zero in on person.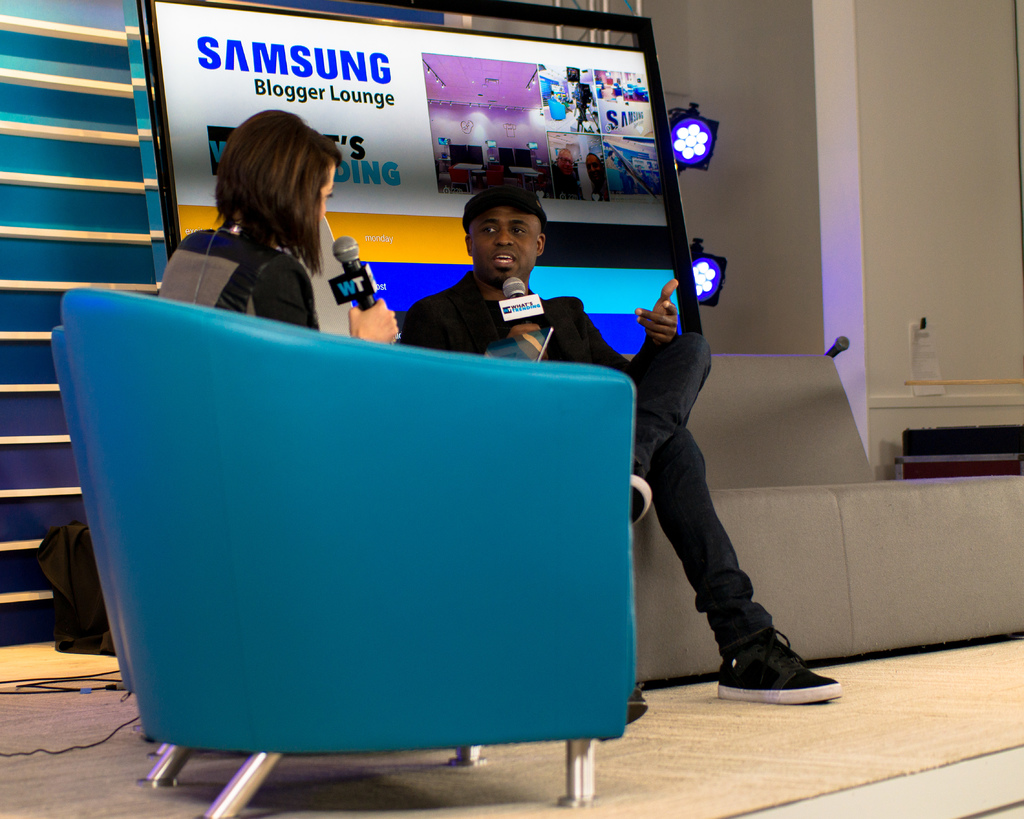
Zeroed in: [170,106,383,356].
